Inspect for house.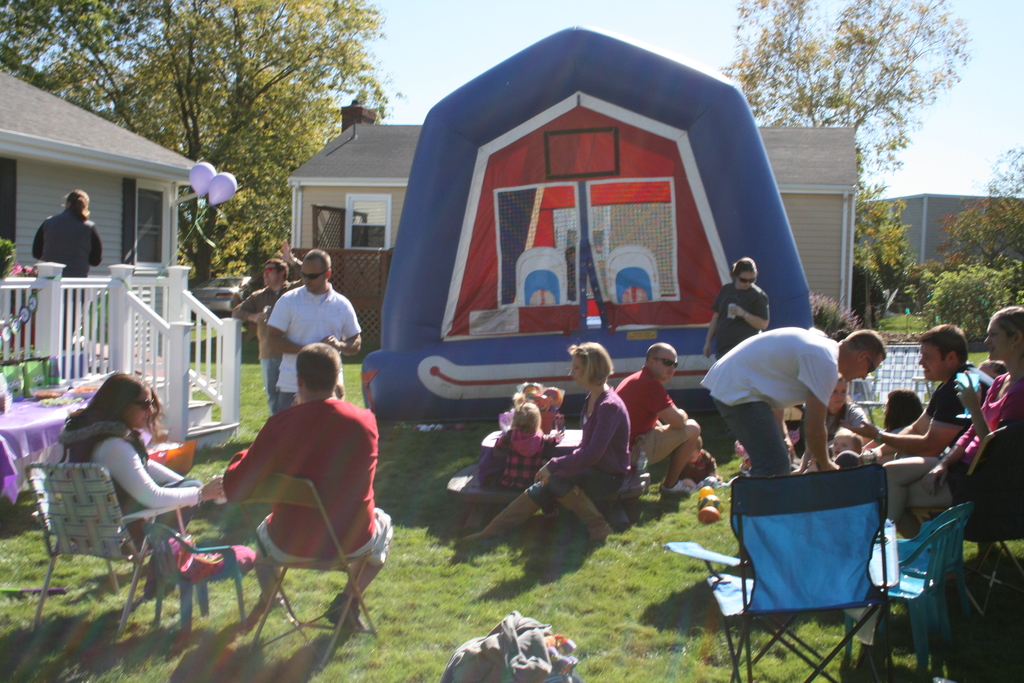
Inspection: <box>0,62,214,385</box>.
